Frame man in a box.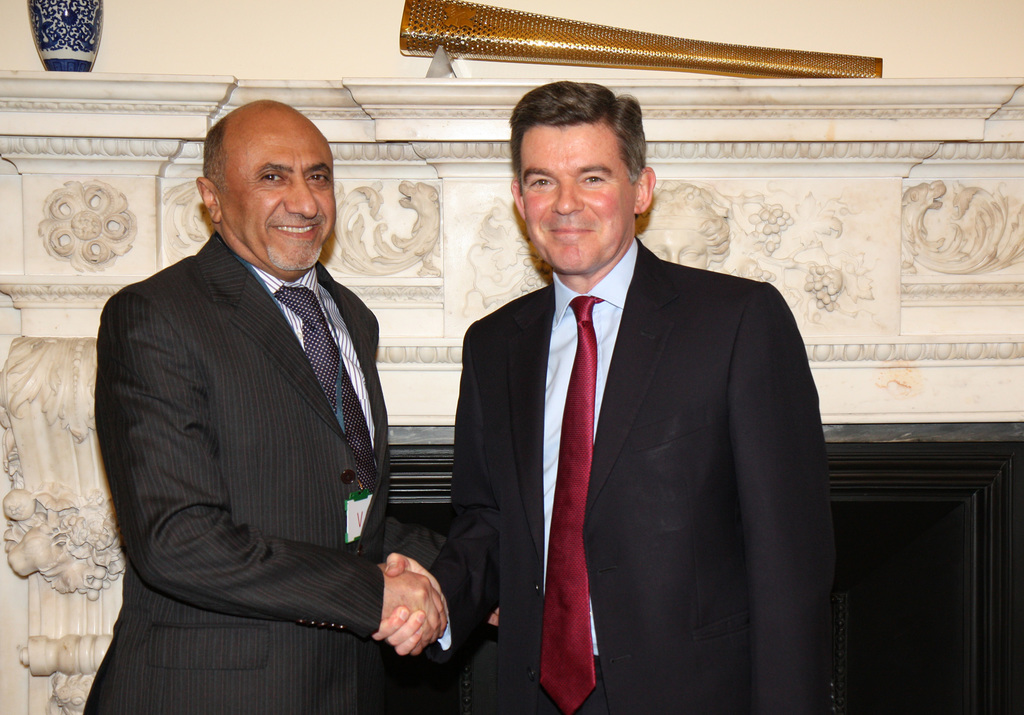
select_region(372, 81, 834, 714).
